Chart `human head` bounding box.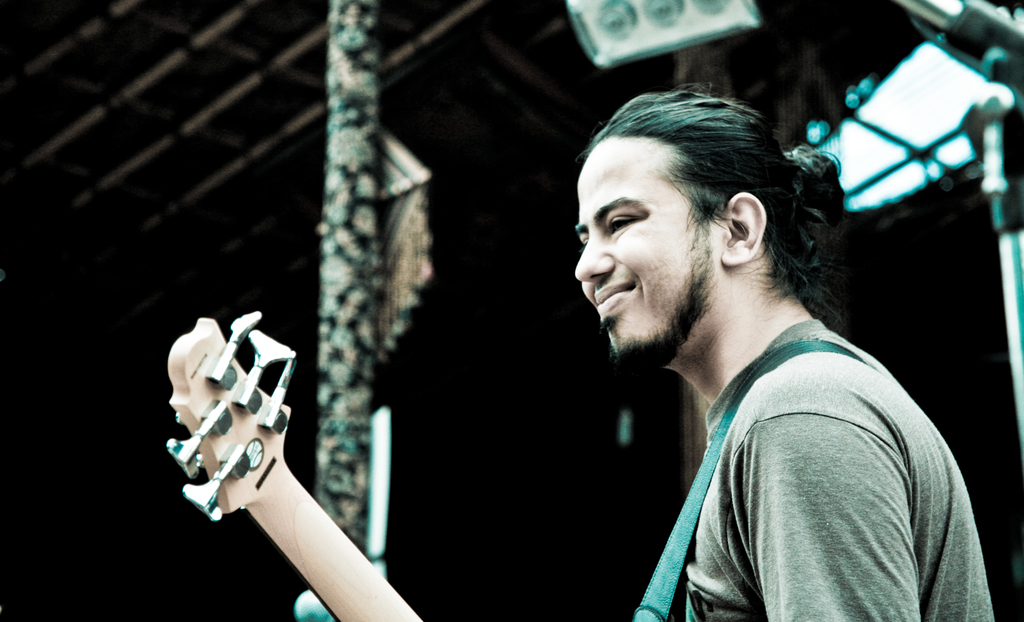
Charted: {"left": 578, "top": 86, "right": 813, "bottom": 347}.
